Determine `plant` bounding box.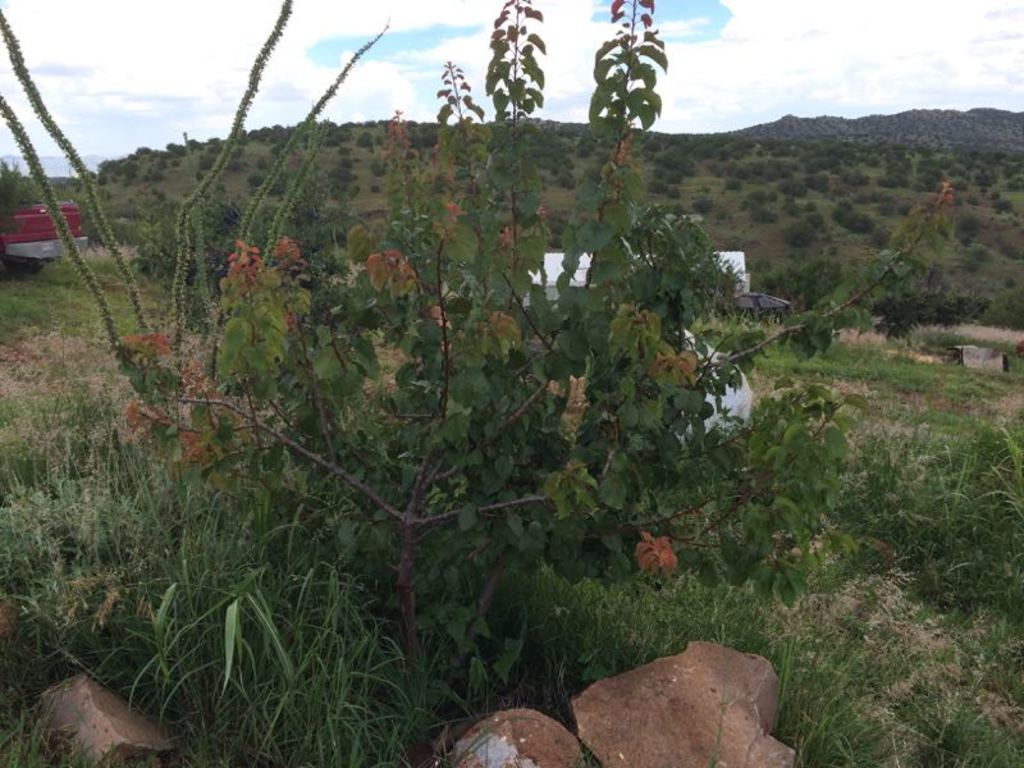
Determined: Rect(805, 202, 818, 209).
